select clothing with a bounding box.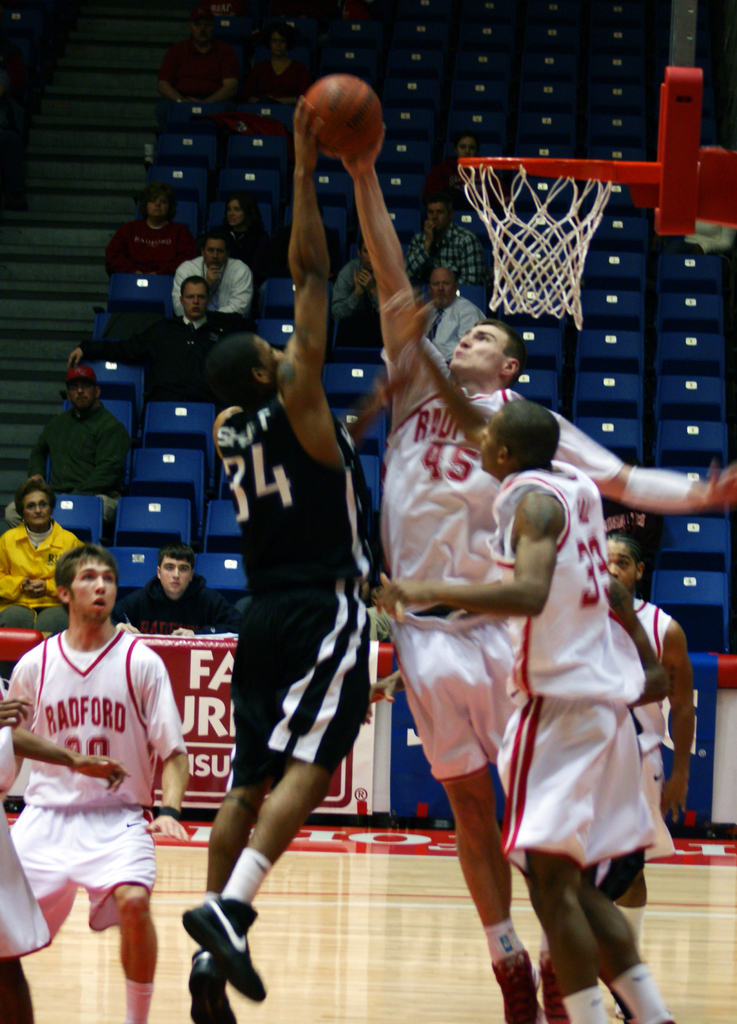
rect(319, 259, 379, 351).
